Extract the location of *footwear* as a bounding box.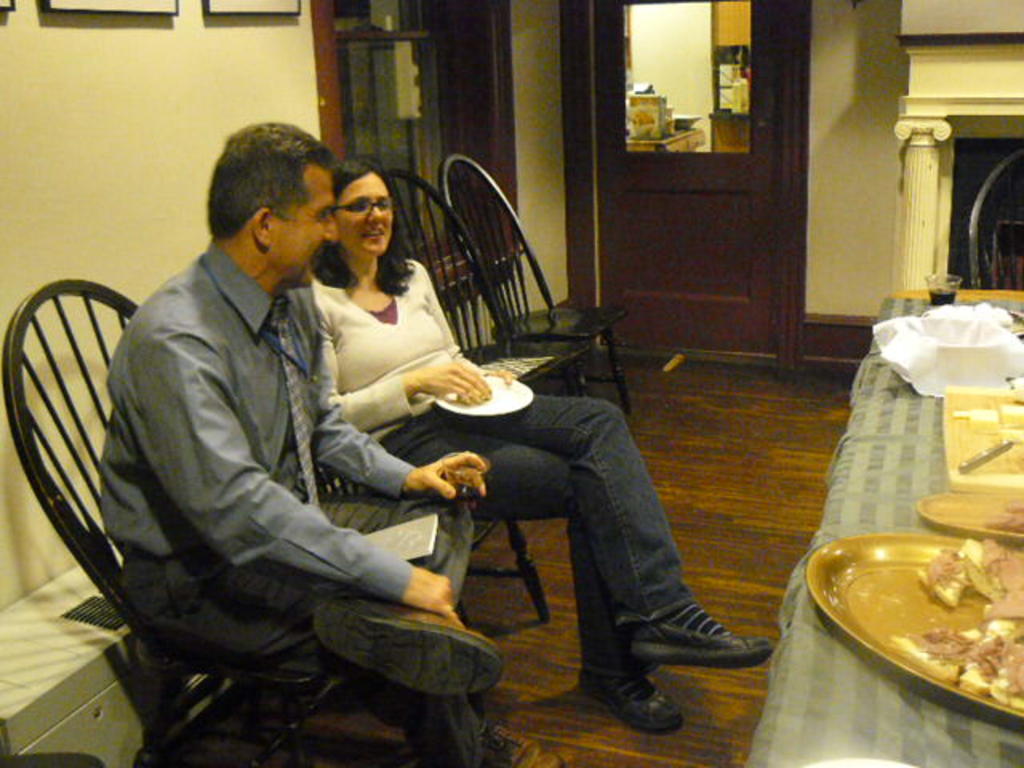
[x1=574, y1=677, x2=680, y2=730].
